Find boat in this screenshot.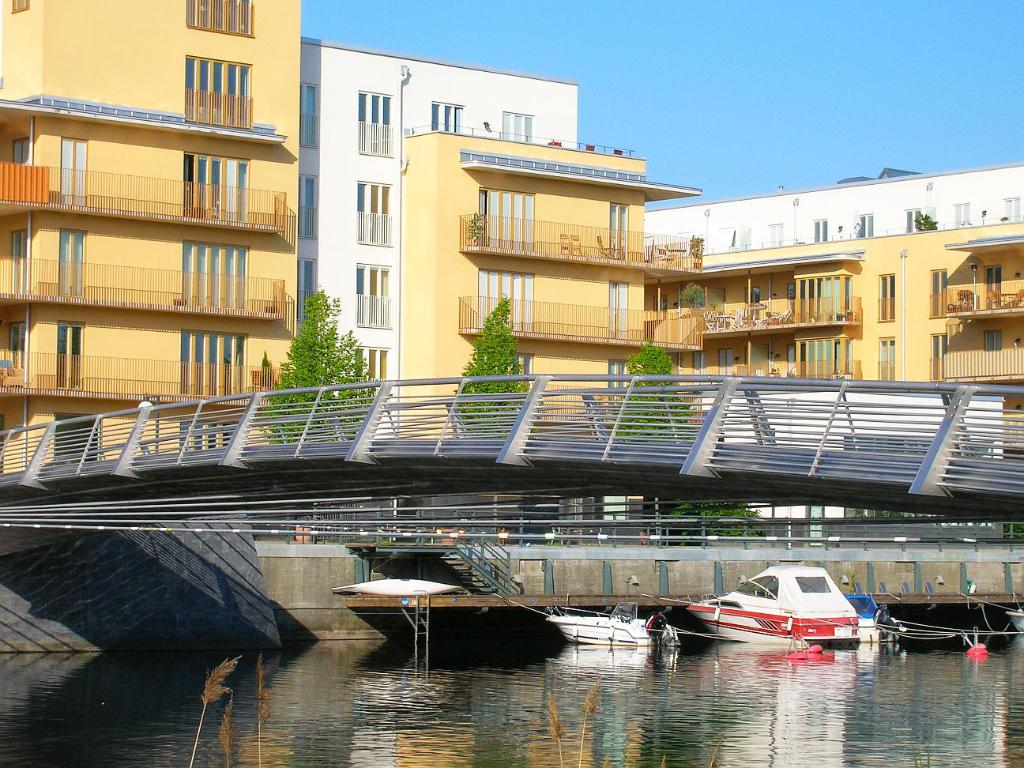
The bounding box for boat is [678,562,883,654].
